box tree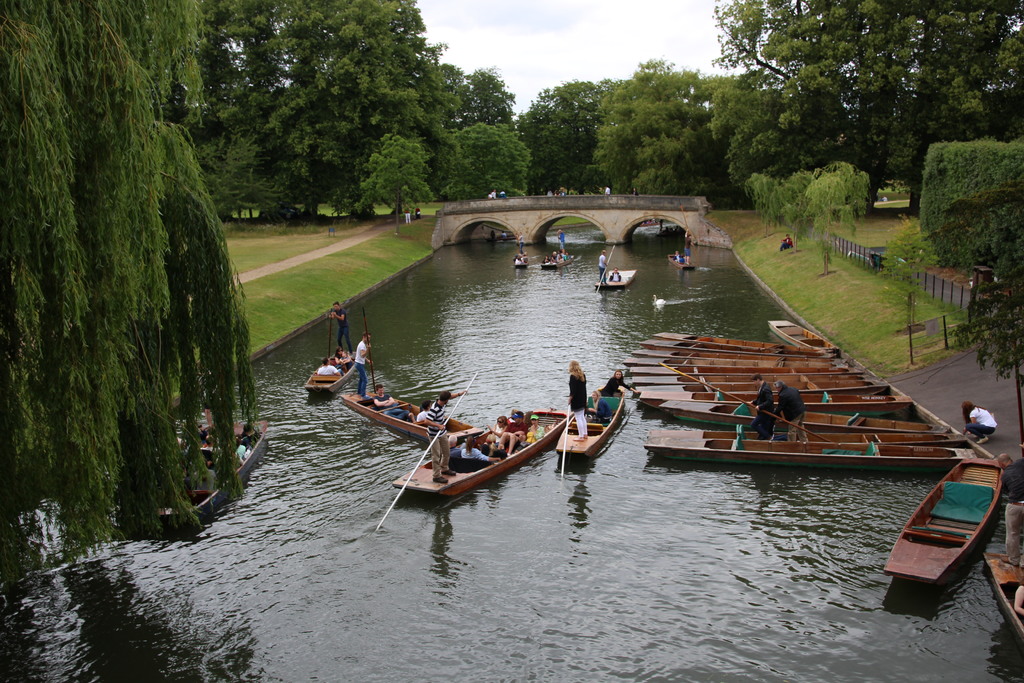
bbox(710, 0, 1023, 208)
